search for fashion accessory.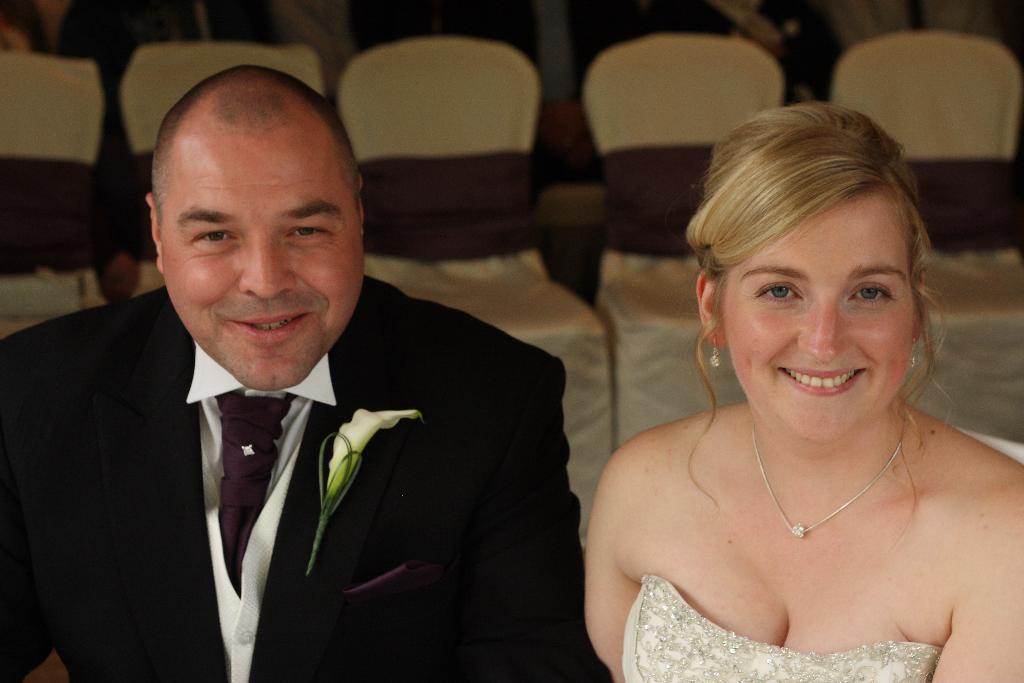
Found at [x1=706, y1=330, x2=720, y2=372].
